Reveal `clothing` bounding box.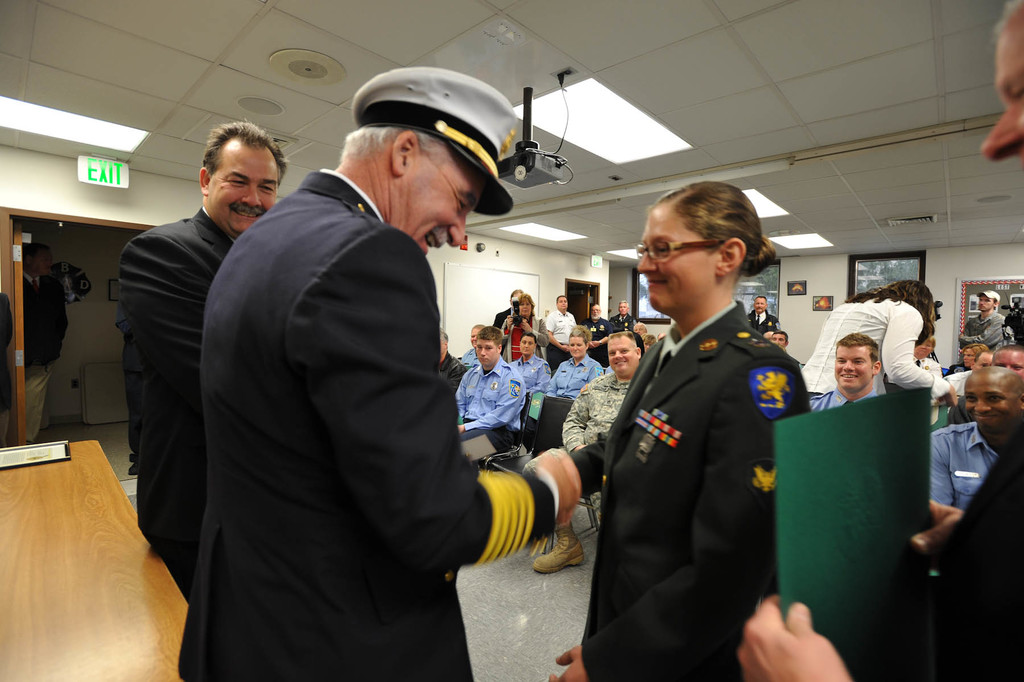
Revealed: (597, 293, 818, 681).
